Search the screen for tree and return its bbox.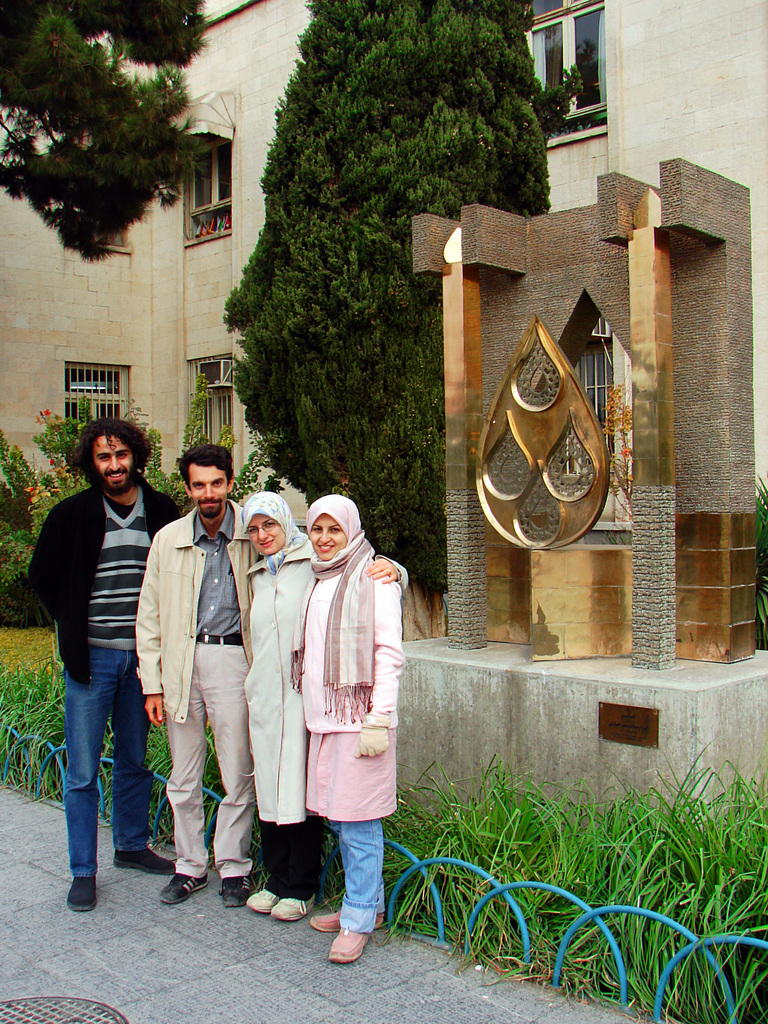
Found: left=22, top=6, right=205, bottom=299.
